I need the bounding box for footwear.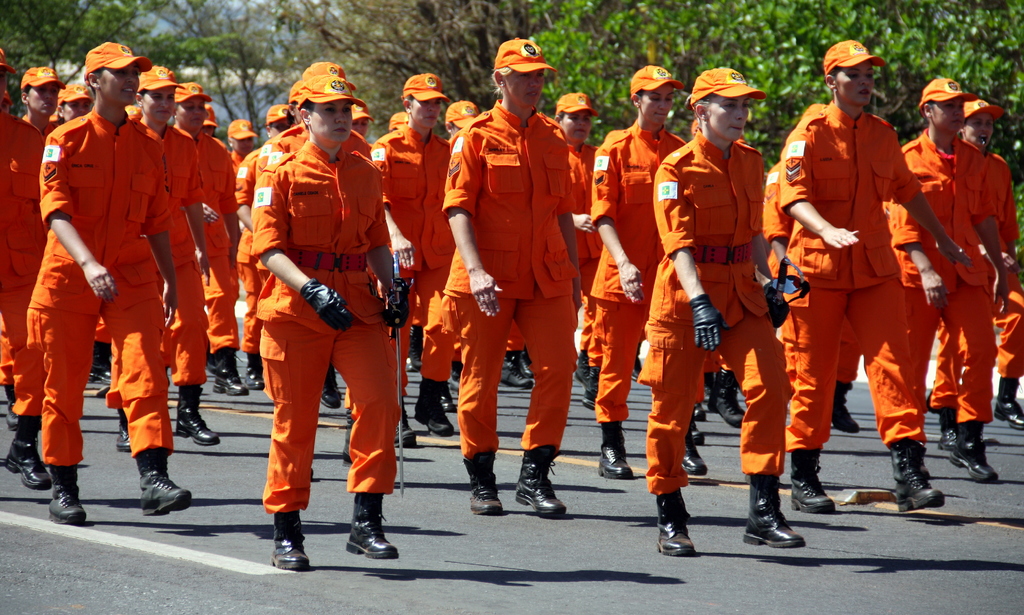
Here it is: crop(50, 459, 88, 532).
